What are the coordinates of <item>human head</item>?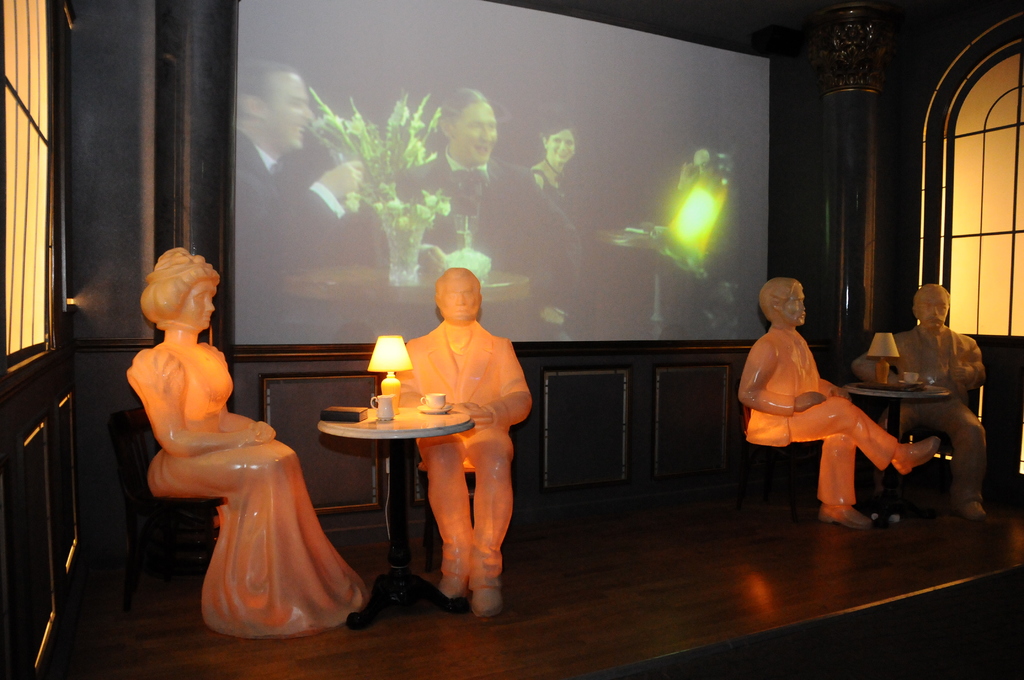
[755,274,803,329].
